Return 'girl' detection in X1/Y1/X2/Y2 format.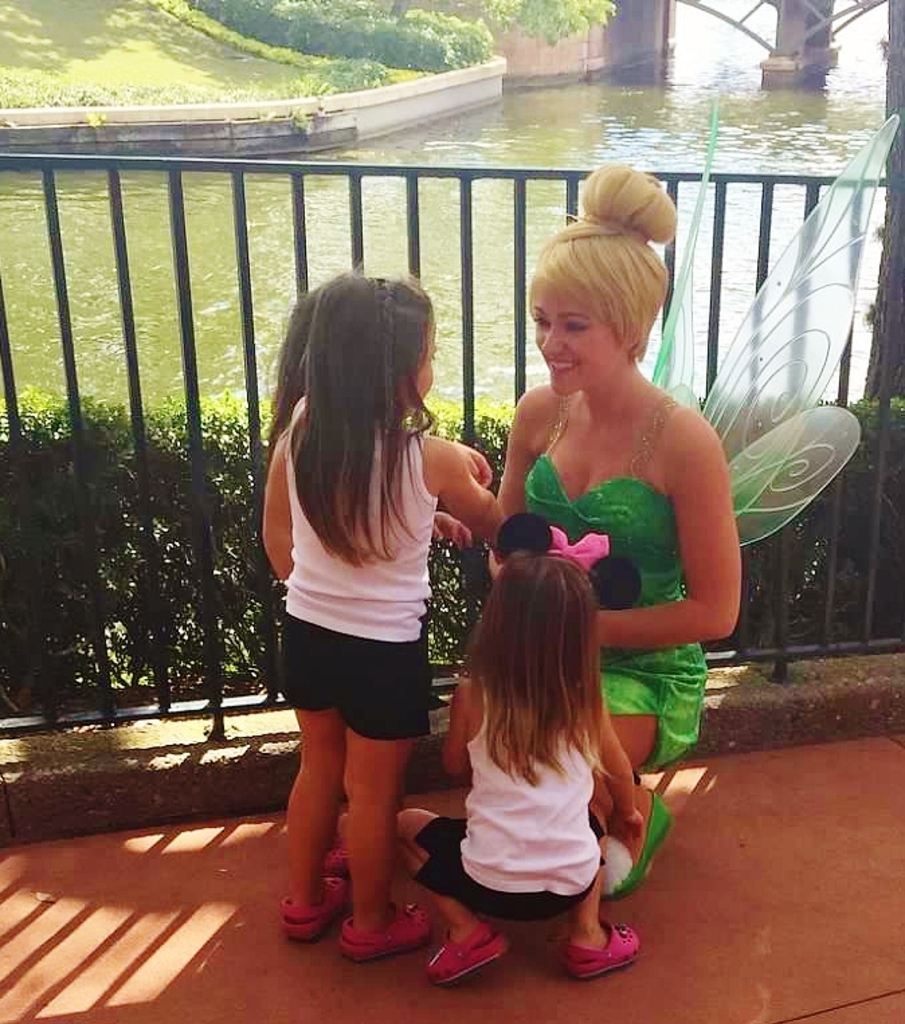
491/165/744/901.
